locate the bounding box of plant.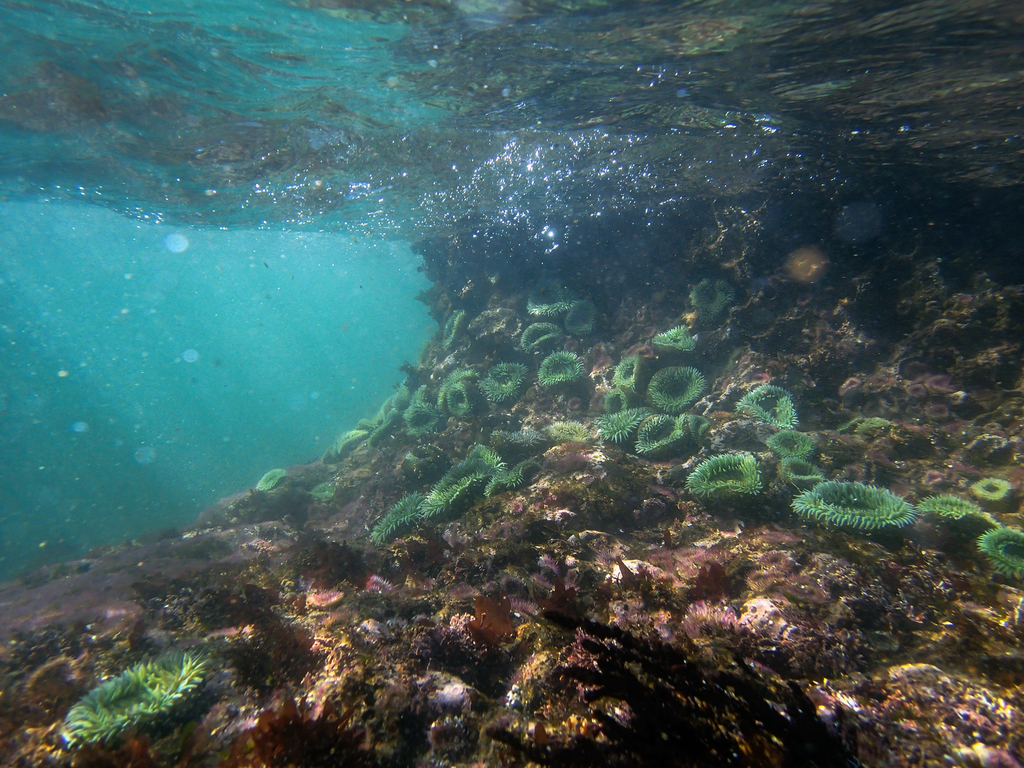
Bounding box: (left=680, top=450, right=769, bottom=504).
